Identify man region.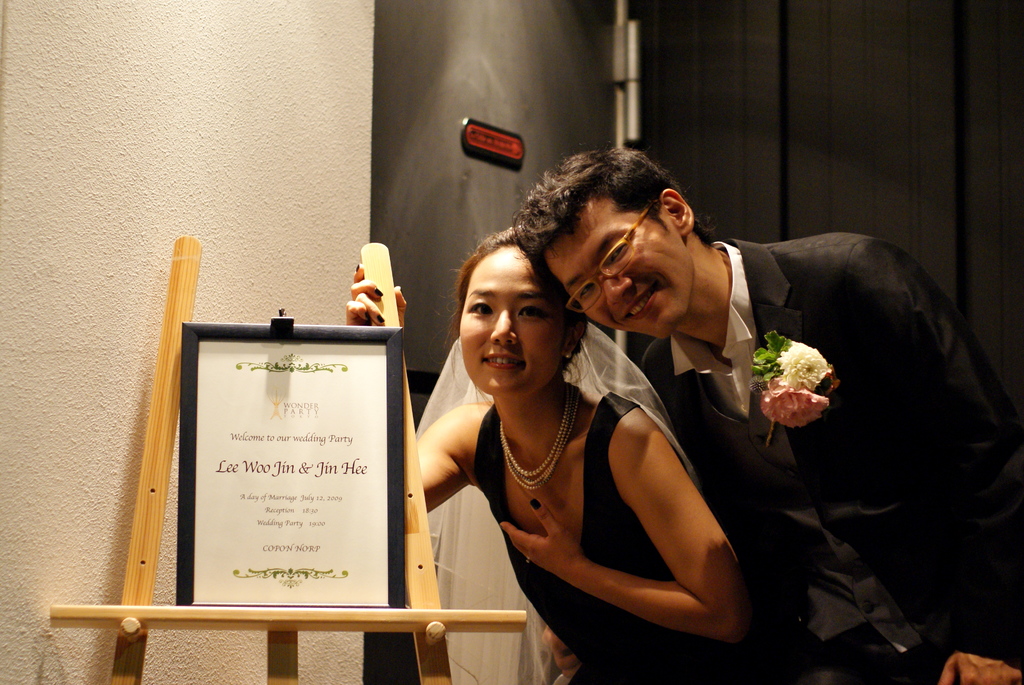
Region: region(507, 146, 1023, 684).
